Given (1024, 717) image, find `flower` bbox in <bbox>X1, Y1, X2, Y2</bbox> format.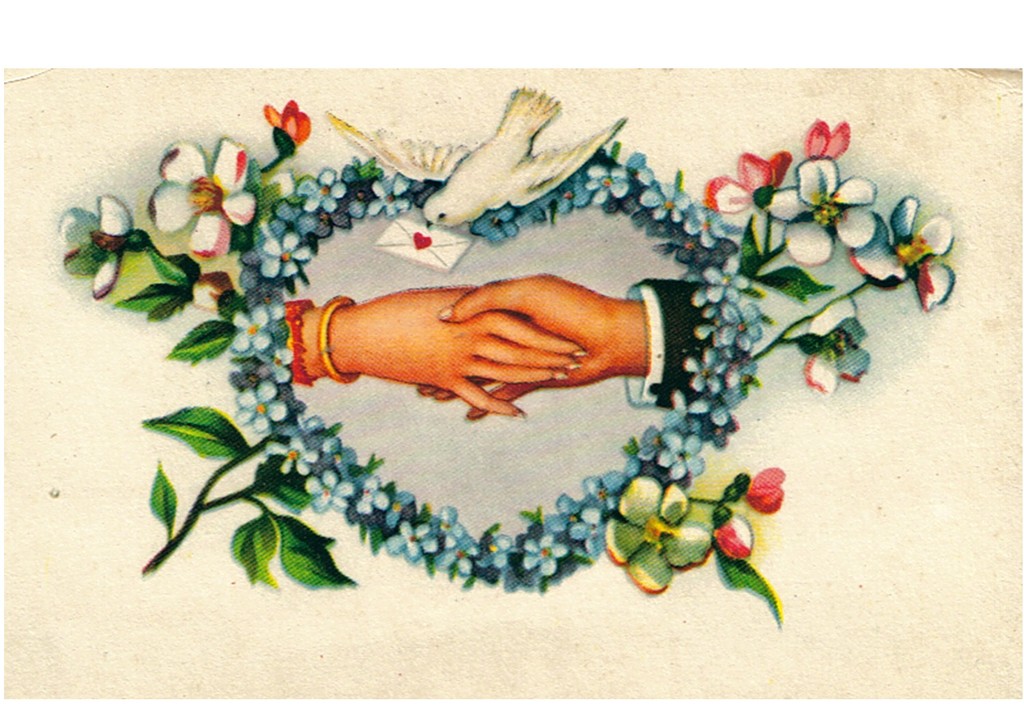
<bbox>702, 148, 797, 214</bbox>.
